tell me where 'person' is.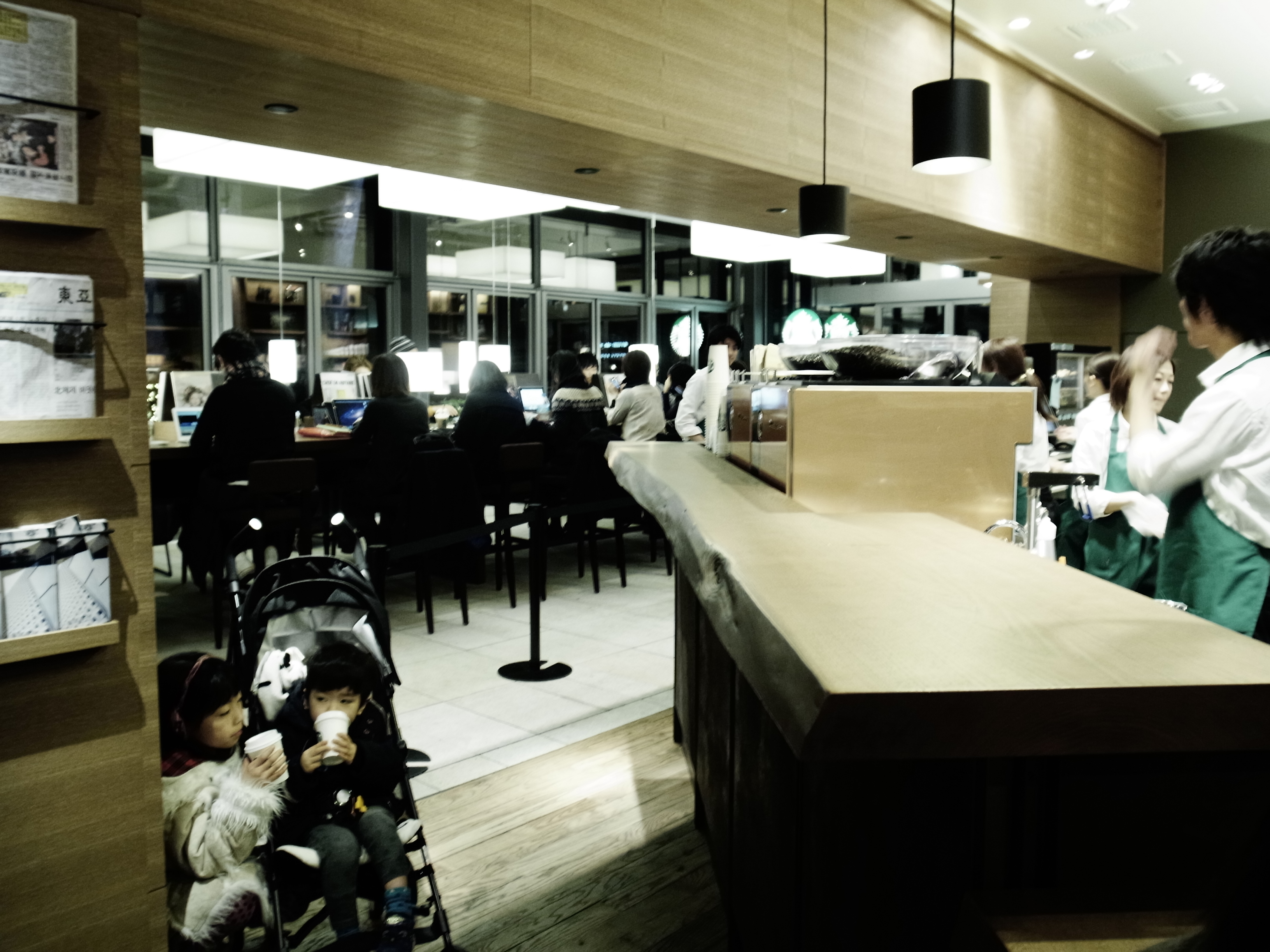
'person' is at [left=234, top=132, right=265, bottom=177].
